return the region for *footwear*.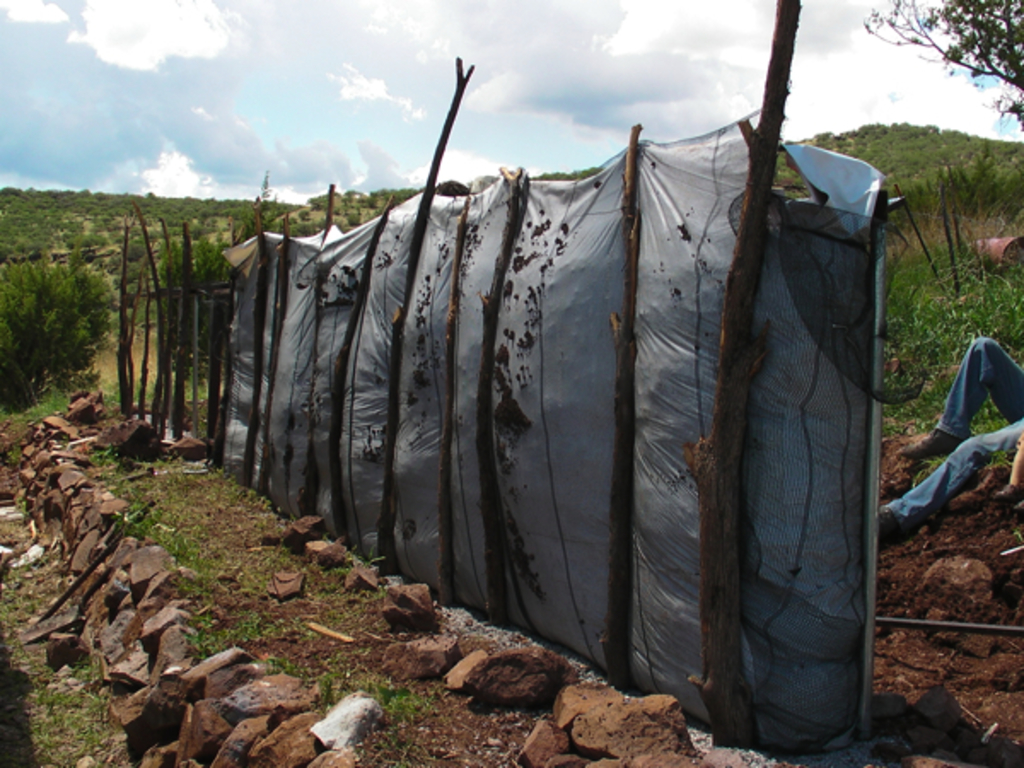
BBox(894, 427, 963, 464).
